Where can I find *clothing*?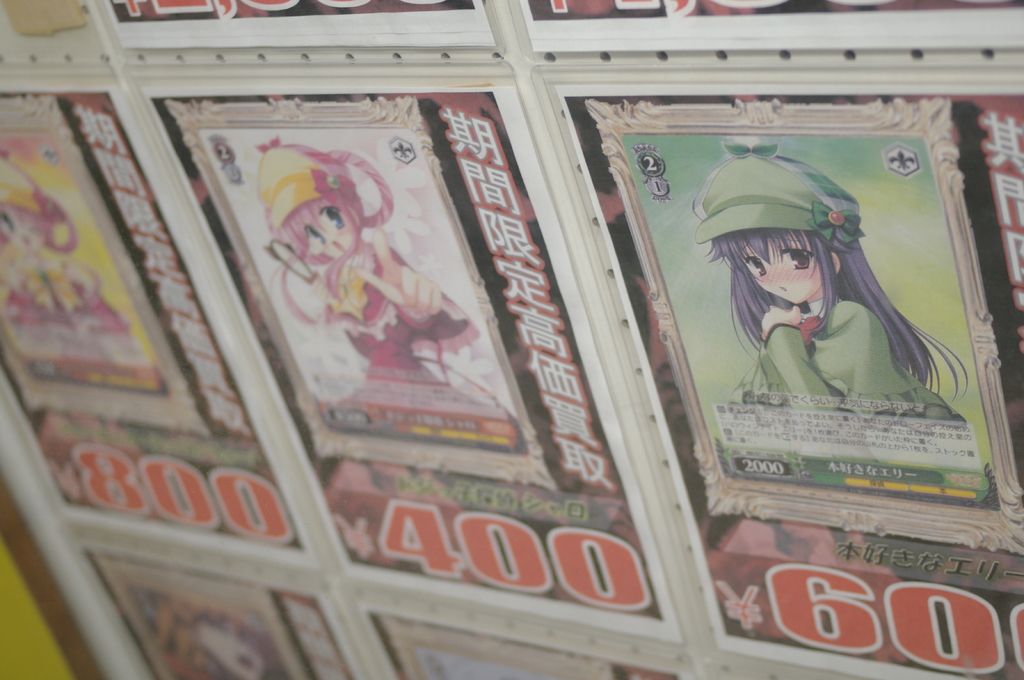
You can find it at box=[252, 141, 508, 418].
